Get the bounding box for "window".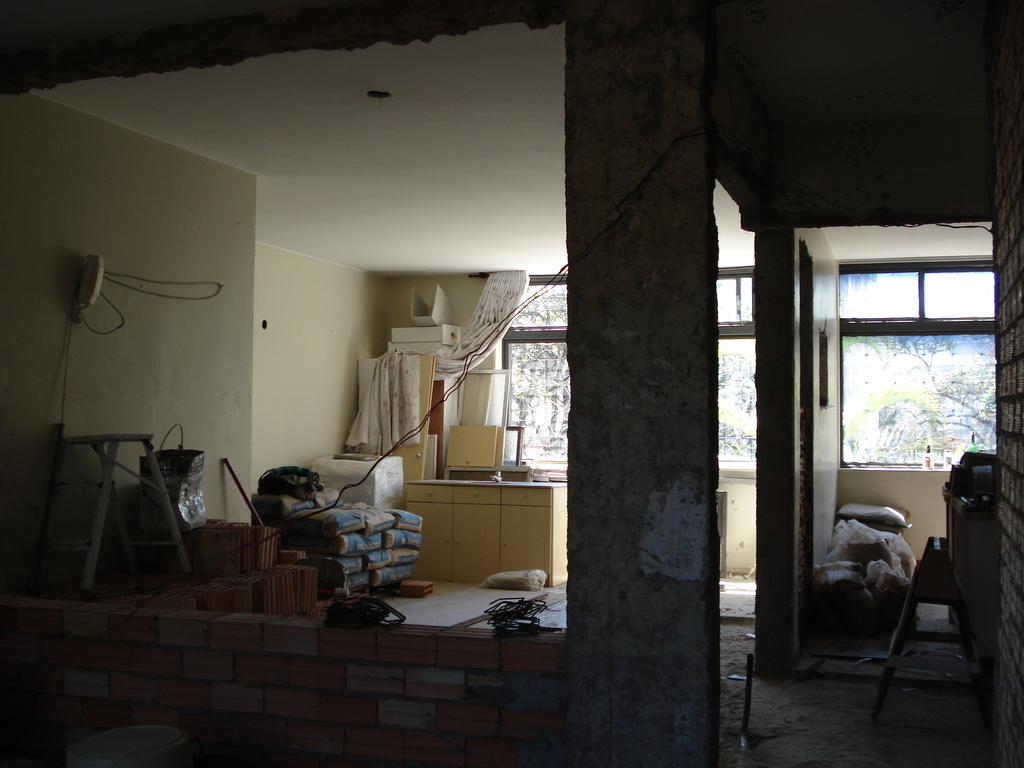
Rect(715, 278, 752, 320).
